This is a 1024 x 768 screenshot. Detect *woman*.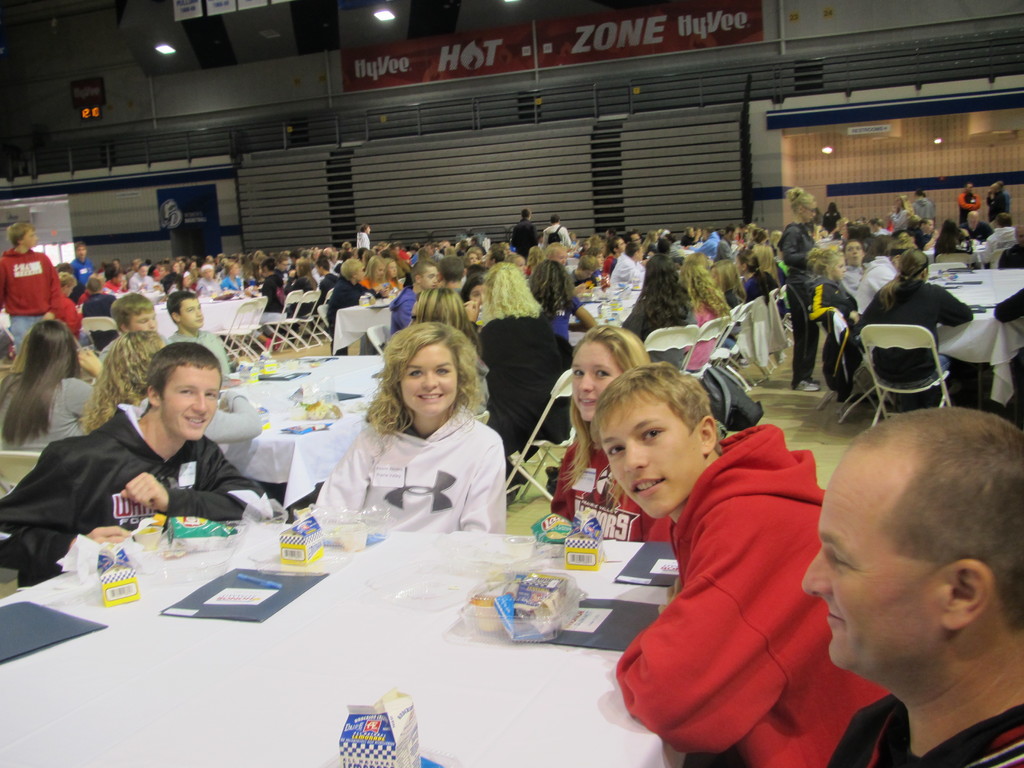
bbox=[404, 287, 485, 357].
